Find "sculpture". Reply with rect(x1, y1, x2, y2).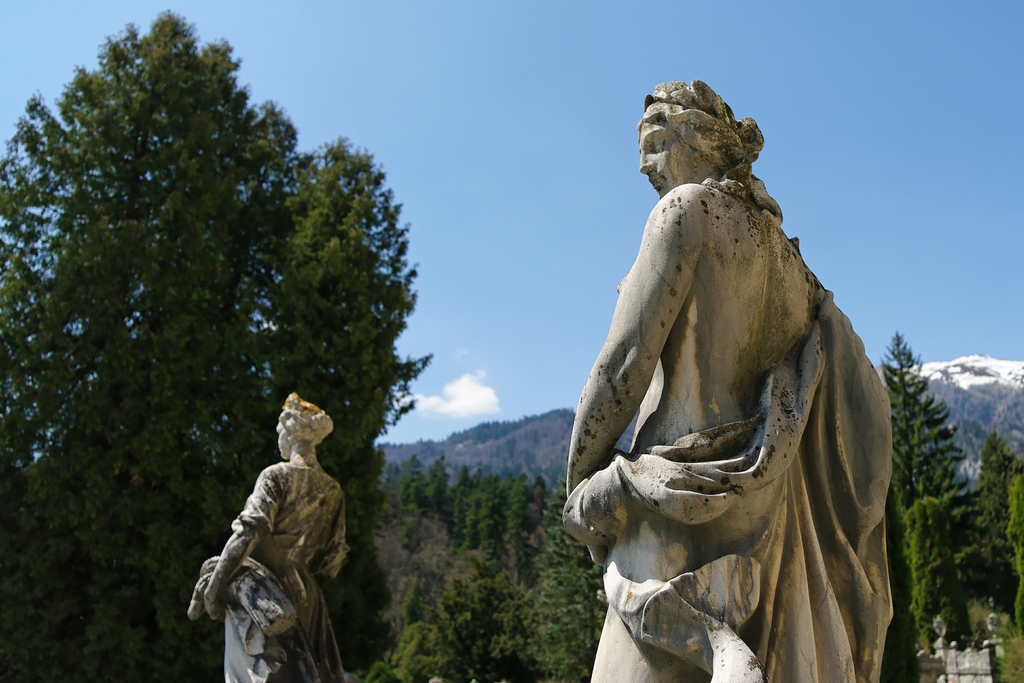
rect(561, 77, 892, 682).
